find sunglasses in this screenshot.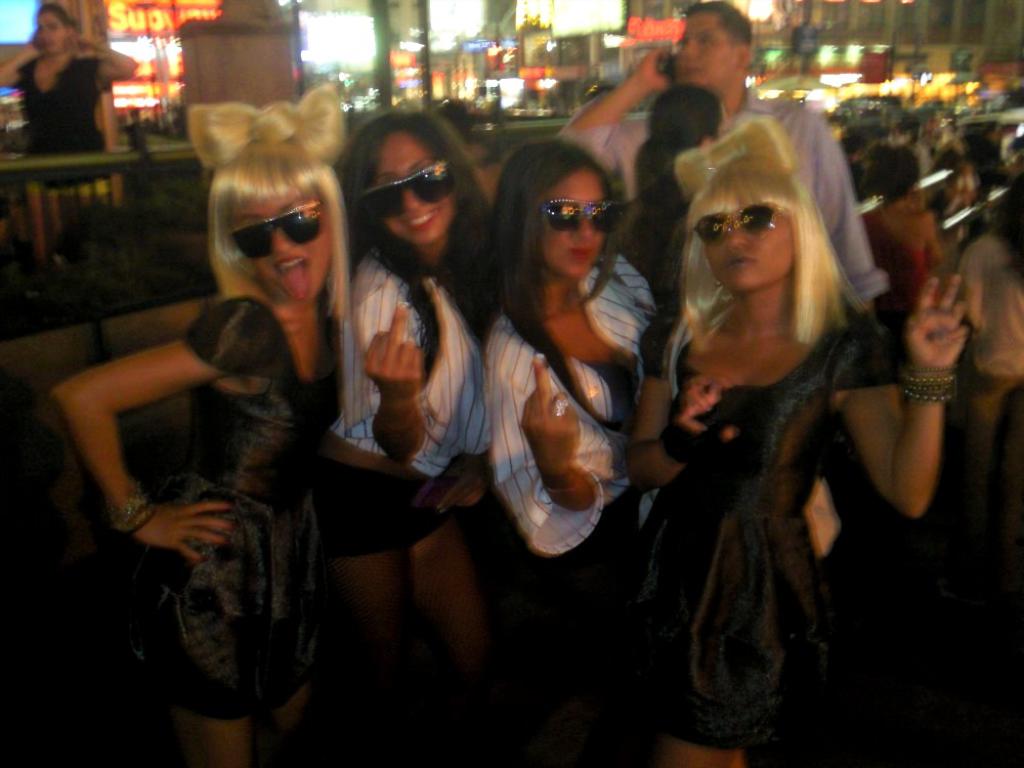
The bounding box for sunglasses is 698/207/773/244.
